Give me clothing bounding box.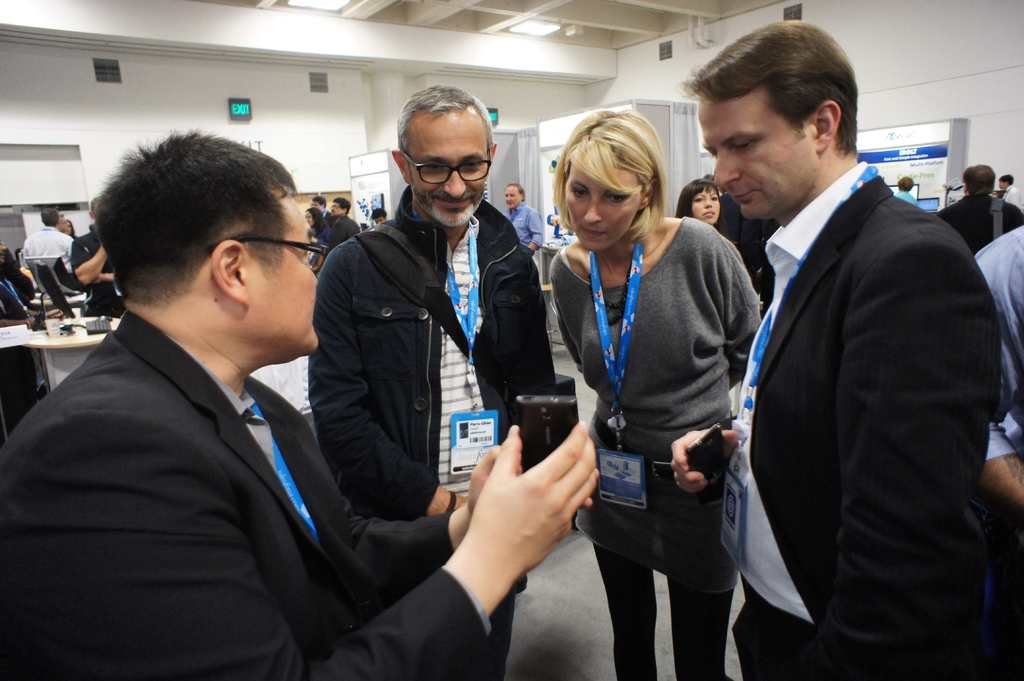
[974,214,1023,680].
